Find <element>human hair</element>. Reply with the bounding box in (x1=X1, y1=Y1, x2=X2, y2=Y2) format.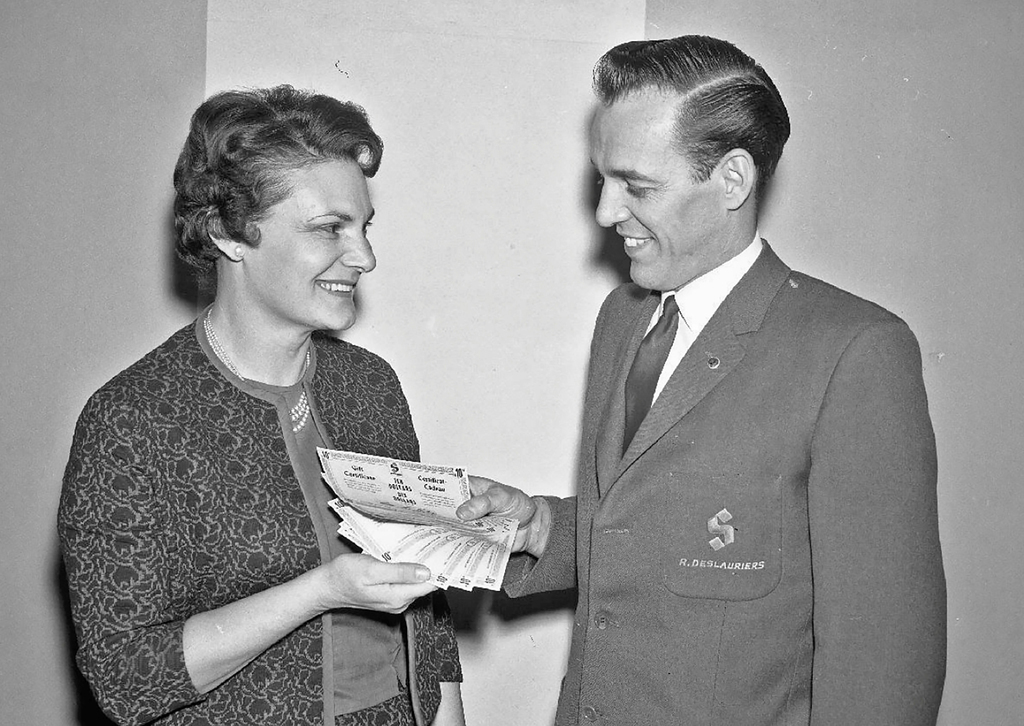
(x1=591, y1=33, x2=788, y2=201).
